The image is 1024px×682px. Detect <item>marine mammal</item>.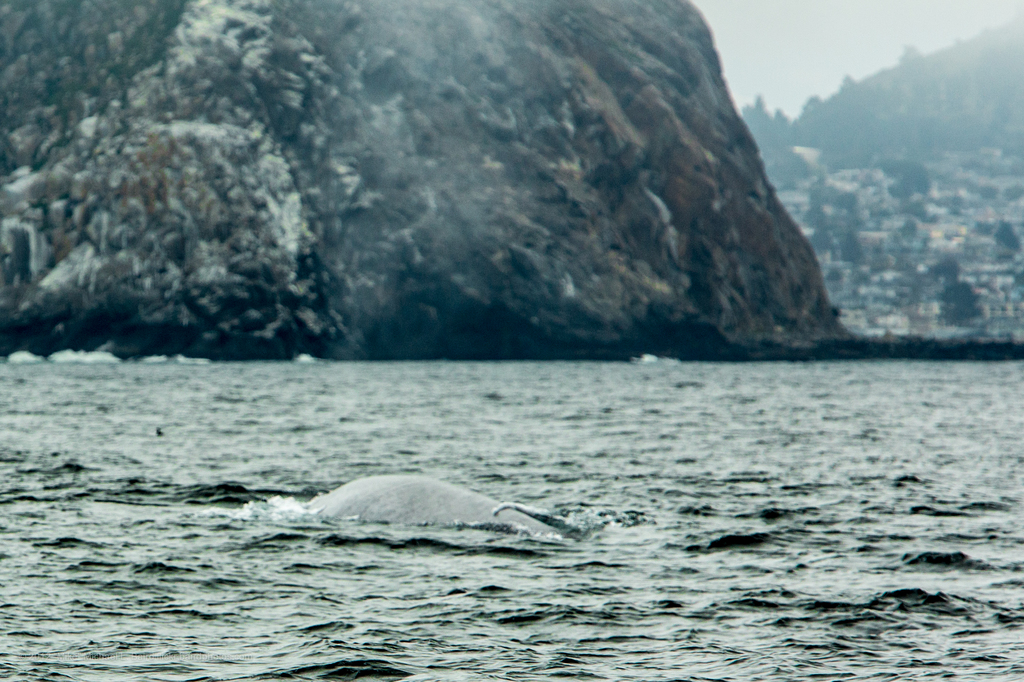
Detection: select_region(288, 466, 572, 557).
